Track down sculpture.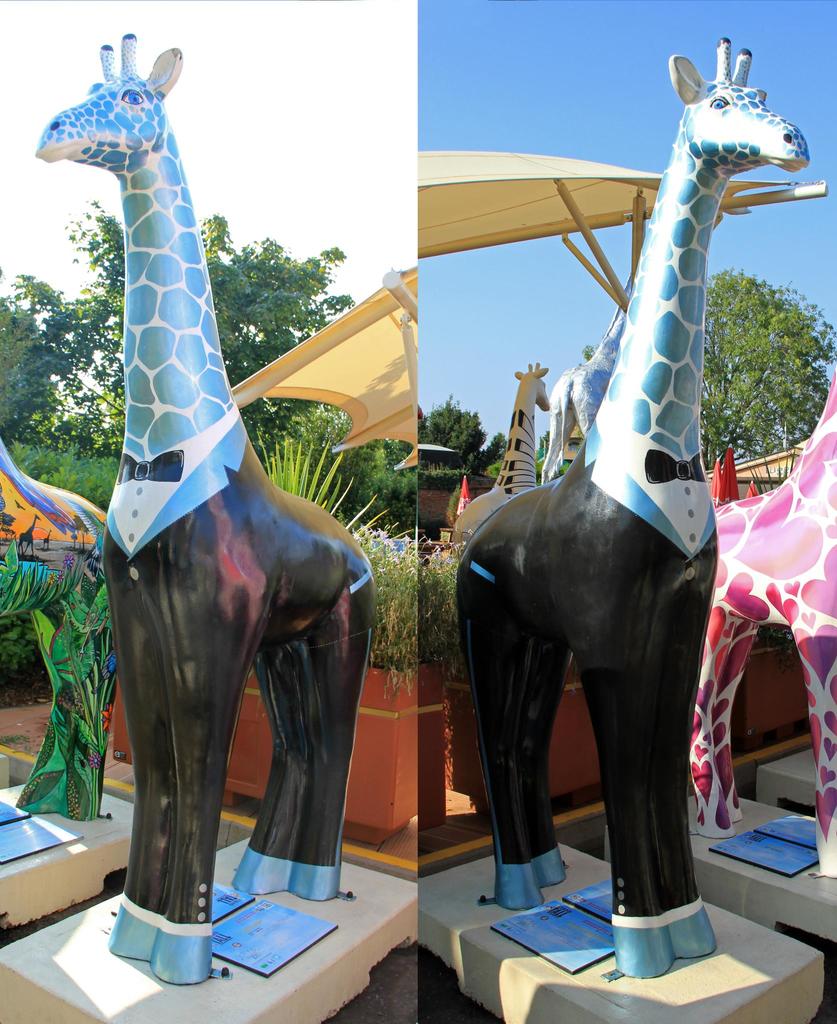
Tracked to [left=689, top=378, right=836, bottom=886].
